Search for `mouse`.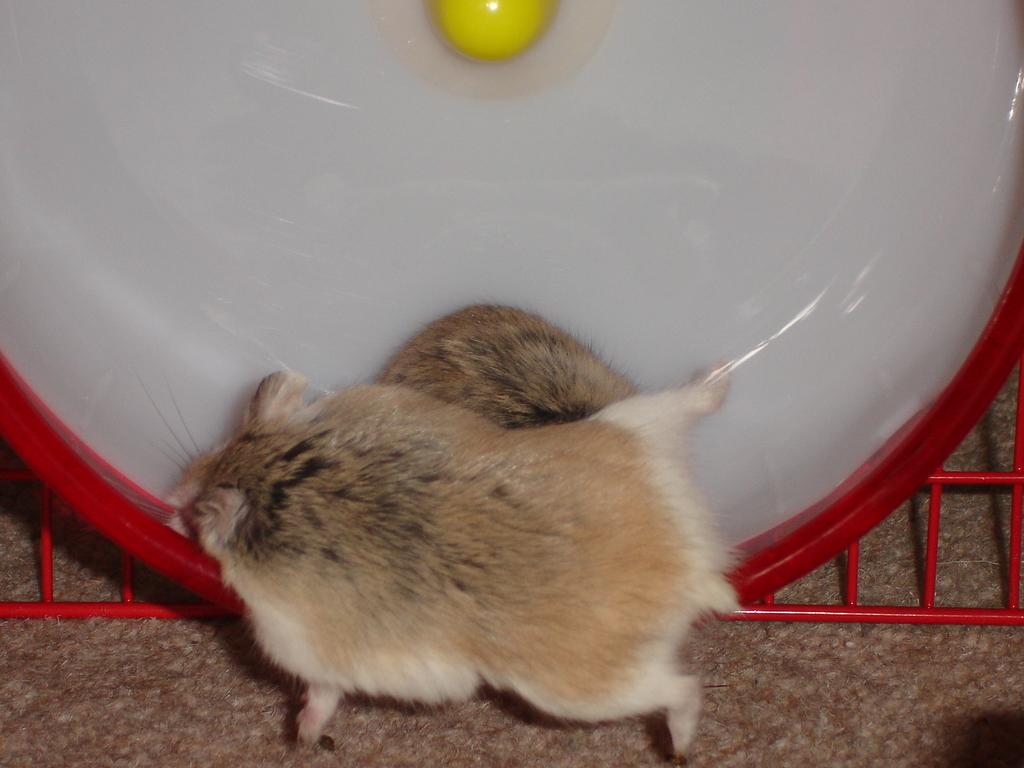
Found at {"left": 138, "top": 356, "right": 748, "bottom": 757}.
